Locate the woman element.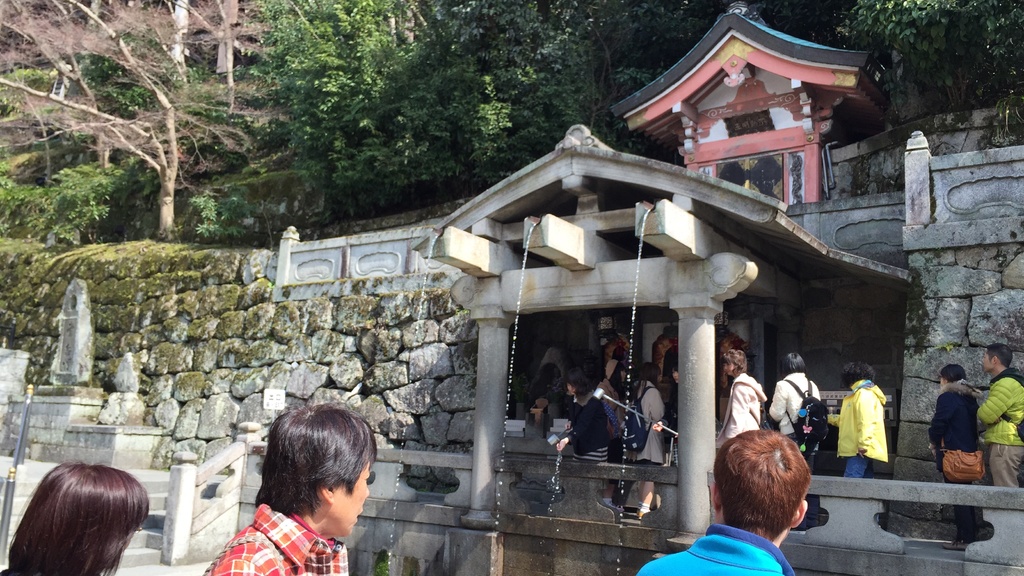
Element bbox: rect(769, 352, 820, 475).
